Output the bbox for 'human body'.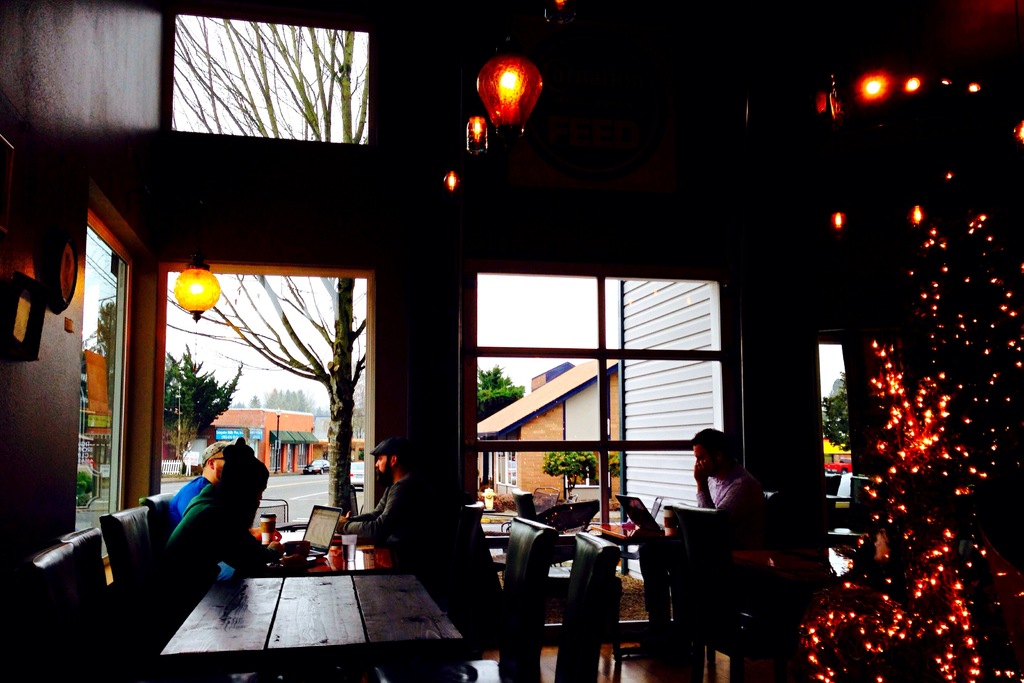
BBox(339, 478, 427, 562).
